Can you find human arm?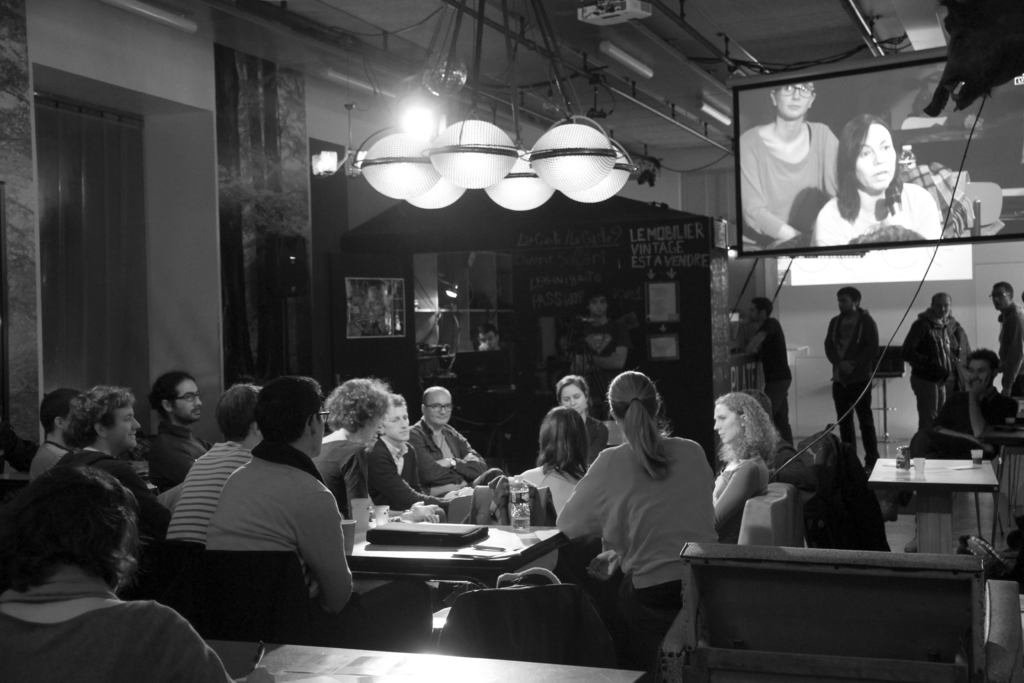
Yes, bounding box: <box>416,433,463,486</box>.
